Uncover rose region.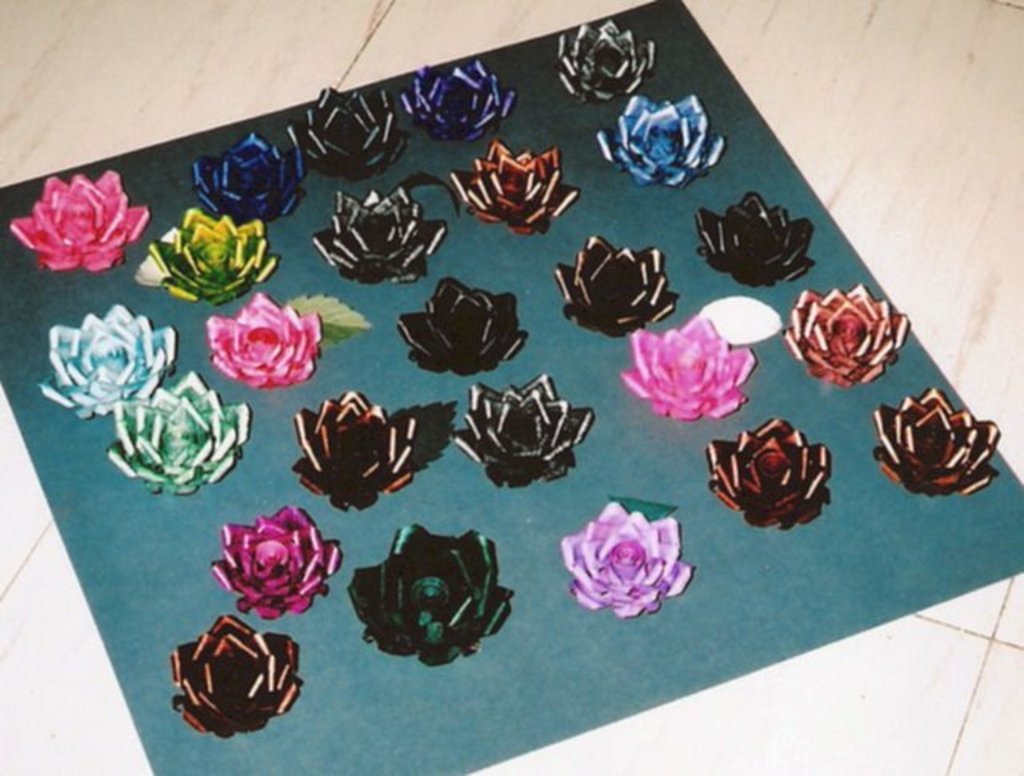
Uncovered: bbox=[205, 291, 322, 395].
